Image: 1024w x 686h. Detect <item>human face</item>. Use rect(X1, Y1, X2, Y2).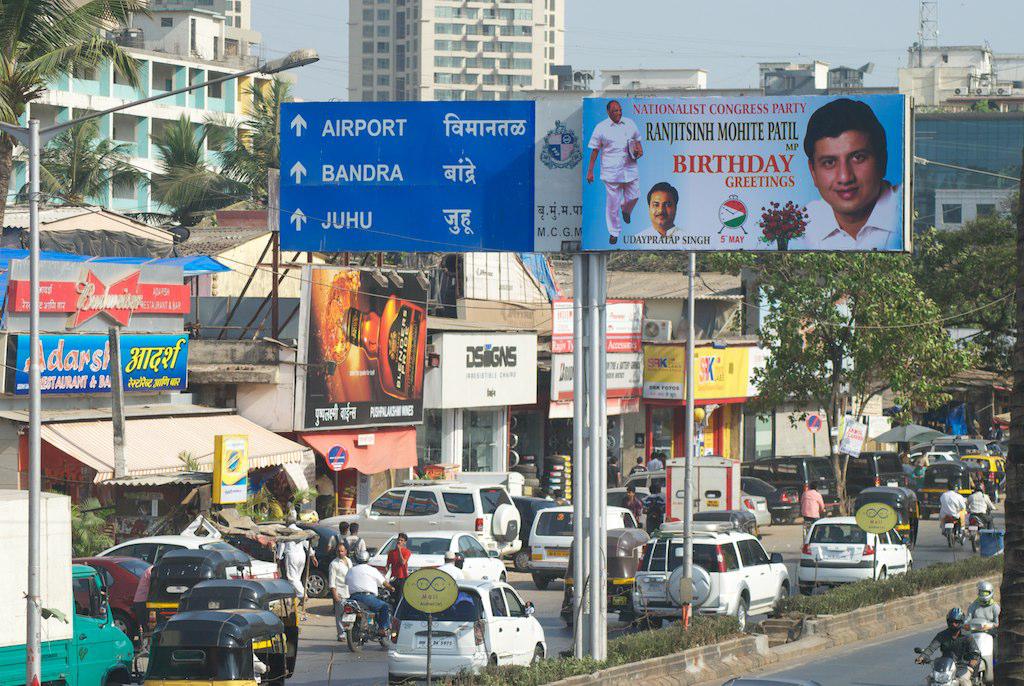
rect(817, 133, 888, 213).
